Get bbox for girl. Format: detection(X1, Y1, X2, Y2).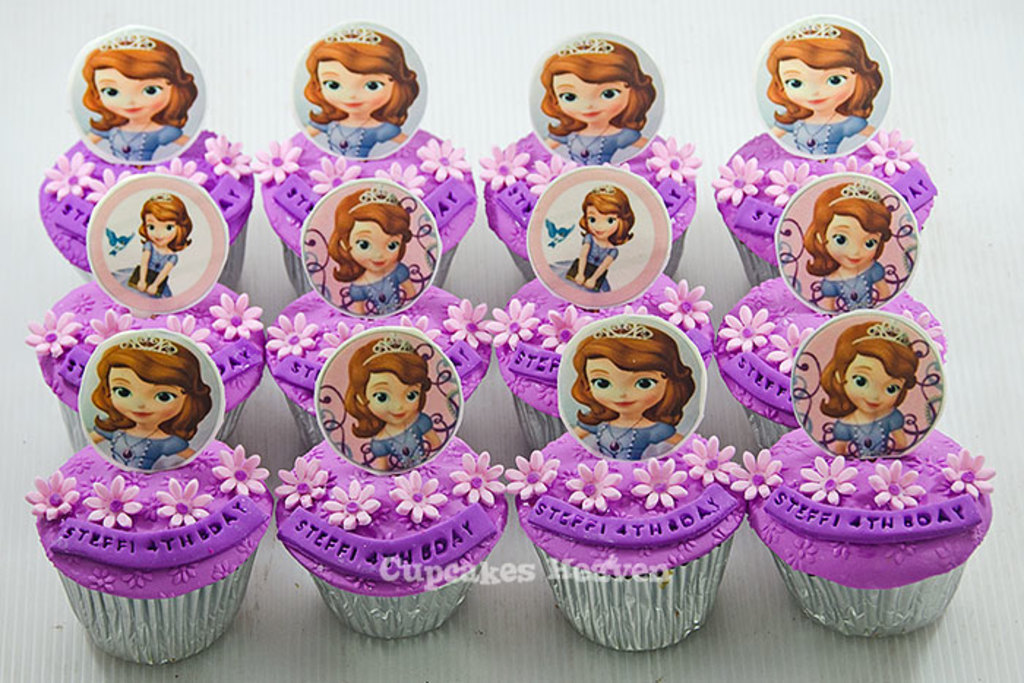
detection(571, 317, 695, 462).
